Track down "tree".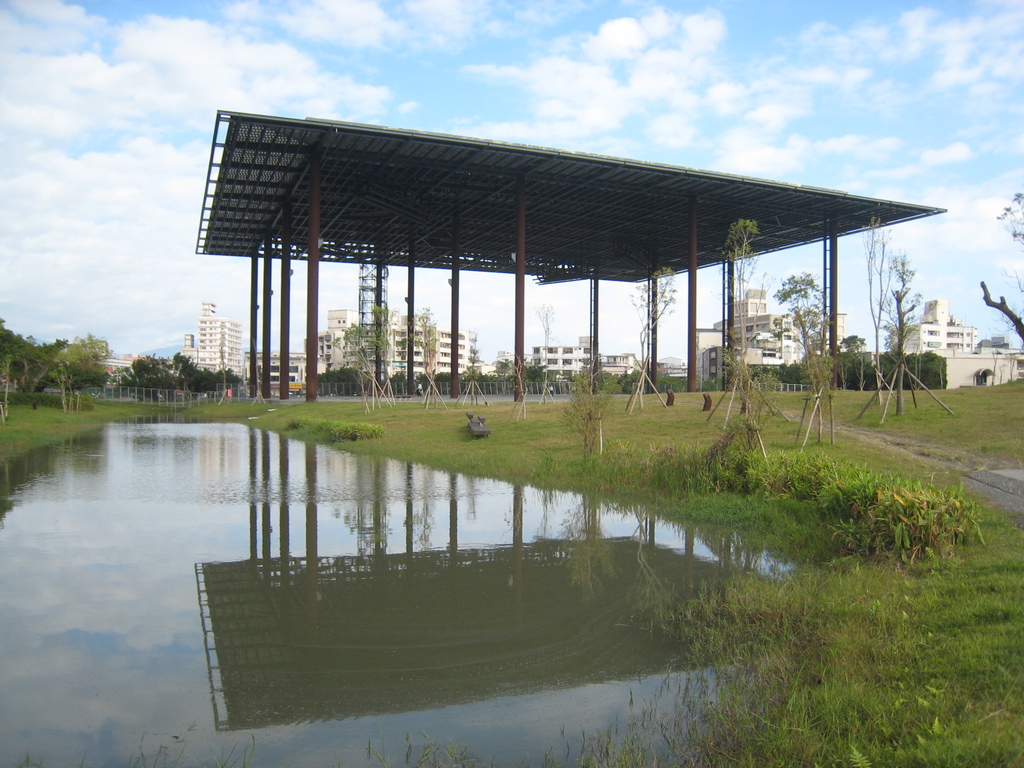
Tracked to detection(119, 358, 176, 404).
